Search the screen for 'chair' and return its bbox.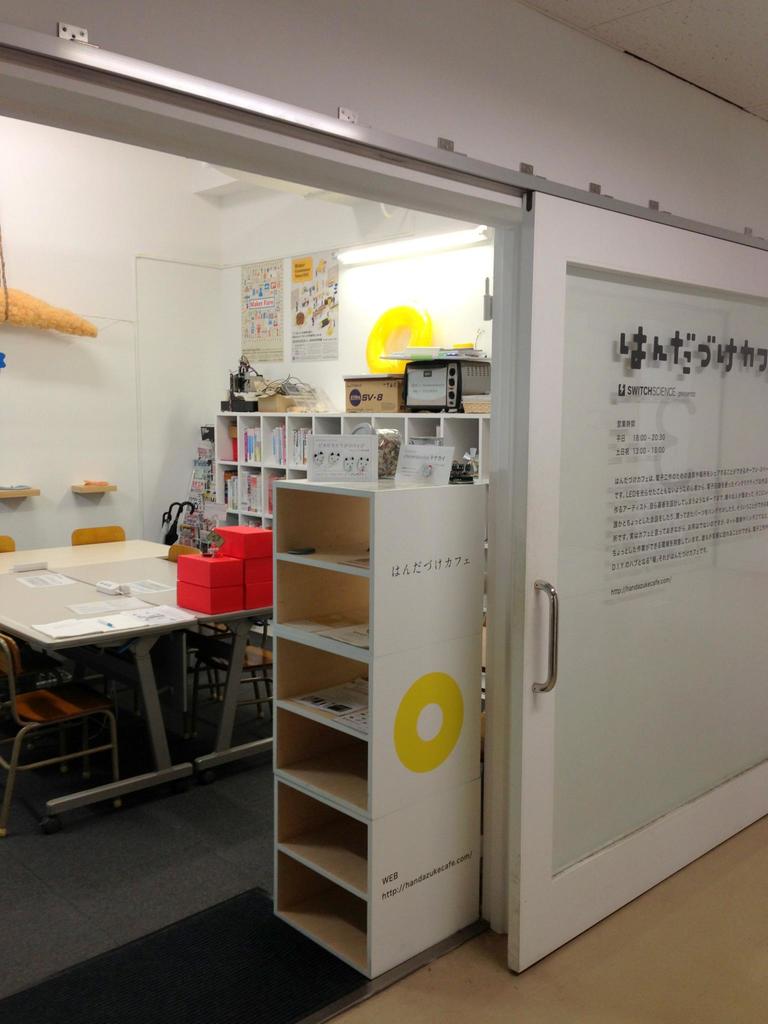
Found: 0, 531, 60, 699.
